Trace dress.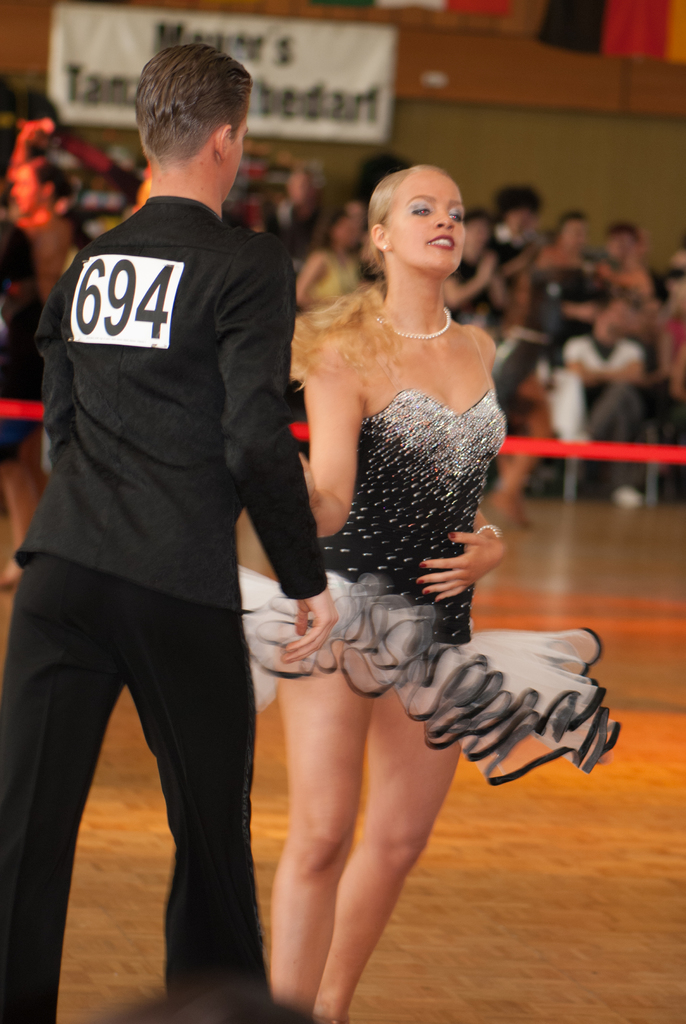
Traced to (241,394,617,782).
